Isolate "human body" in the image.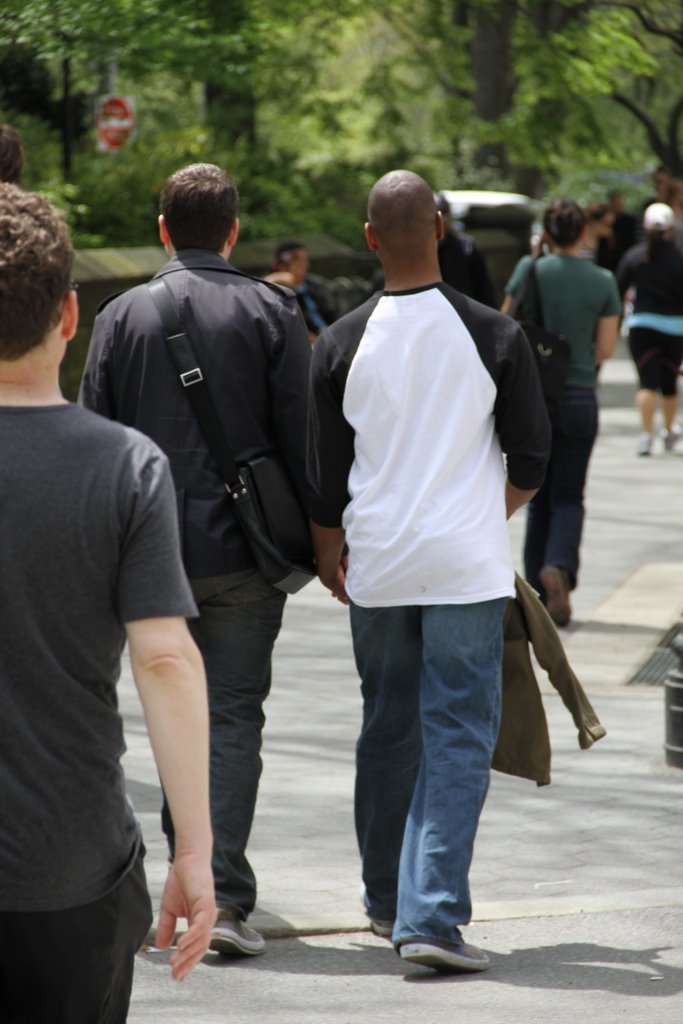
Isolated region: {"x1": 314, "y1": 143, "x2": 588, "y2": 1002}.
